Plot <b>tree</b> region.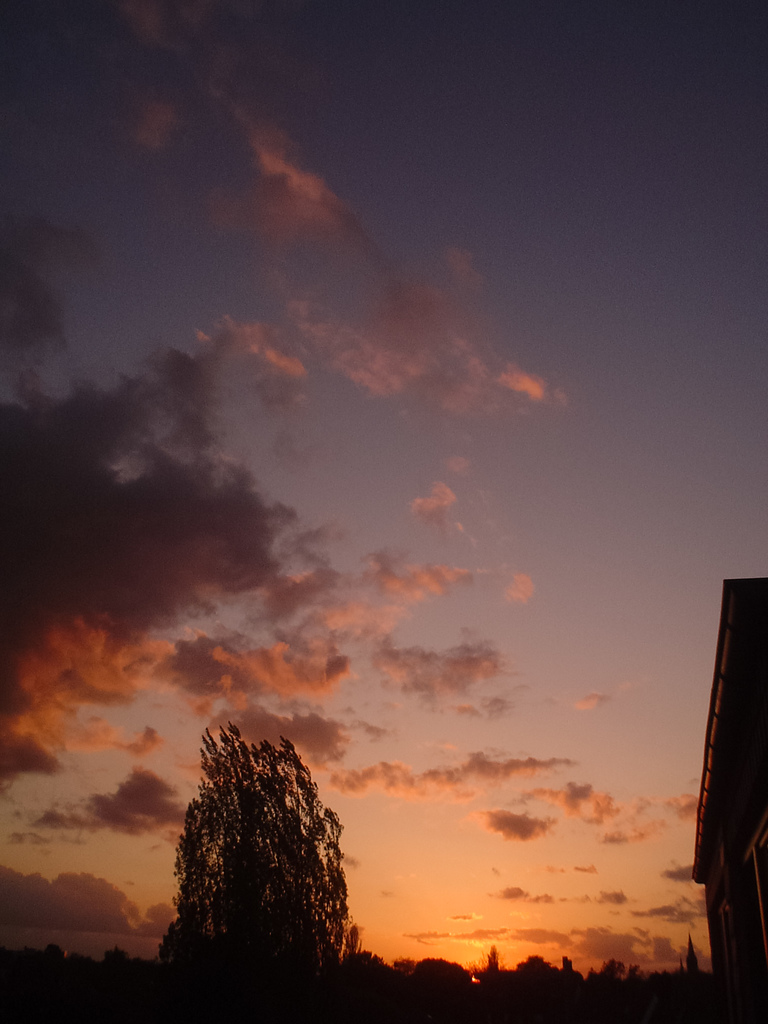
Plotted at (401, 950, 472, 1013).
